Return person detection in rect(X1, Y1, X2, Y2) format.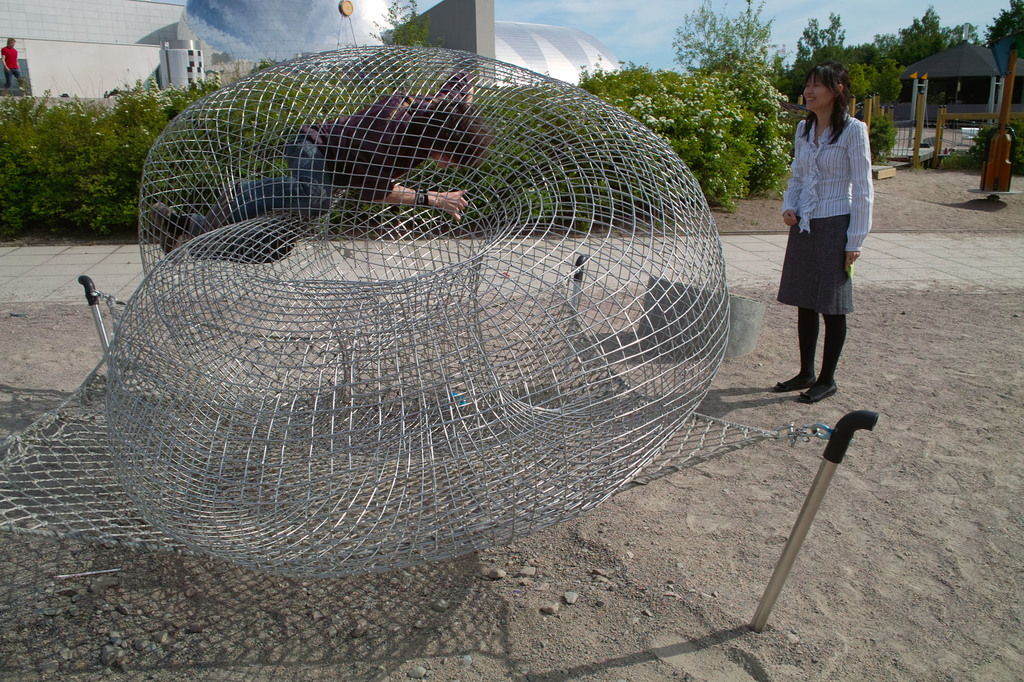
rect(150, 71, 492, 262).
